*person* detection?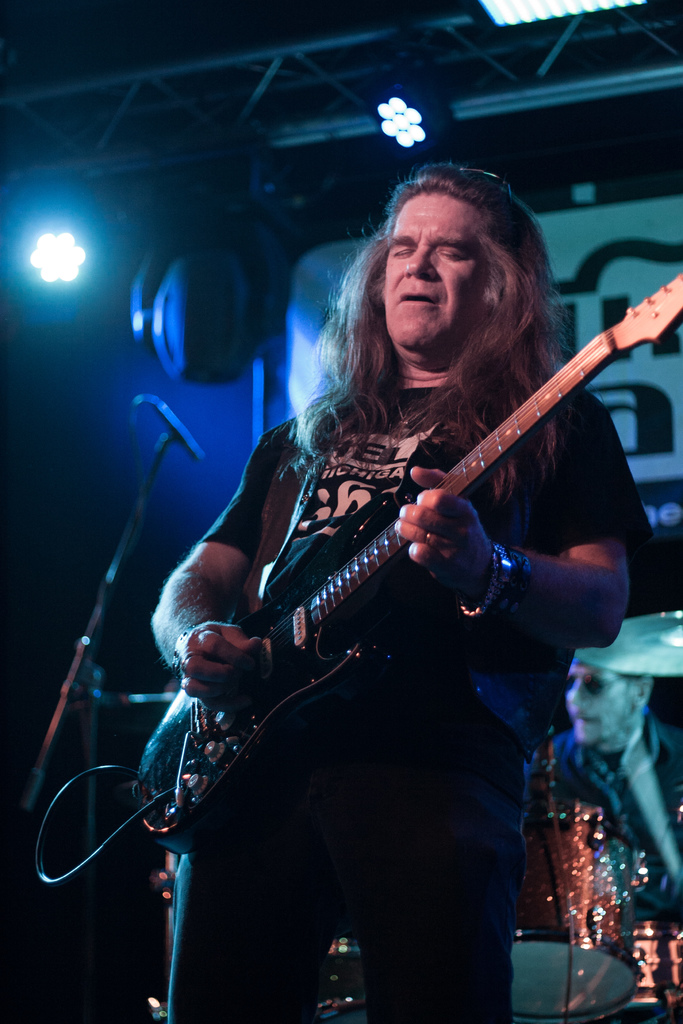
bbox=(524, 659, 682, 918)
